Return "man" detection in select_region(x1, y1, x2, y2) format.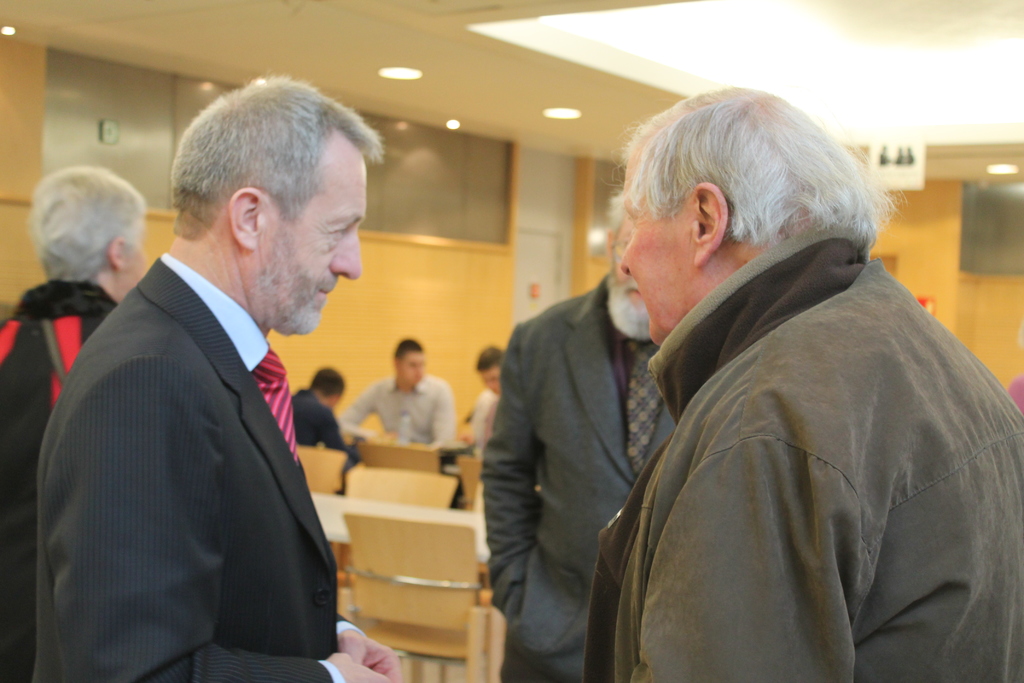
select_region(0, 163, 143, 682).
